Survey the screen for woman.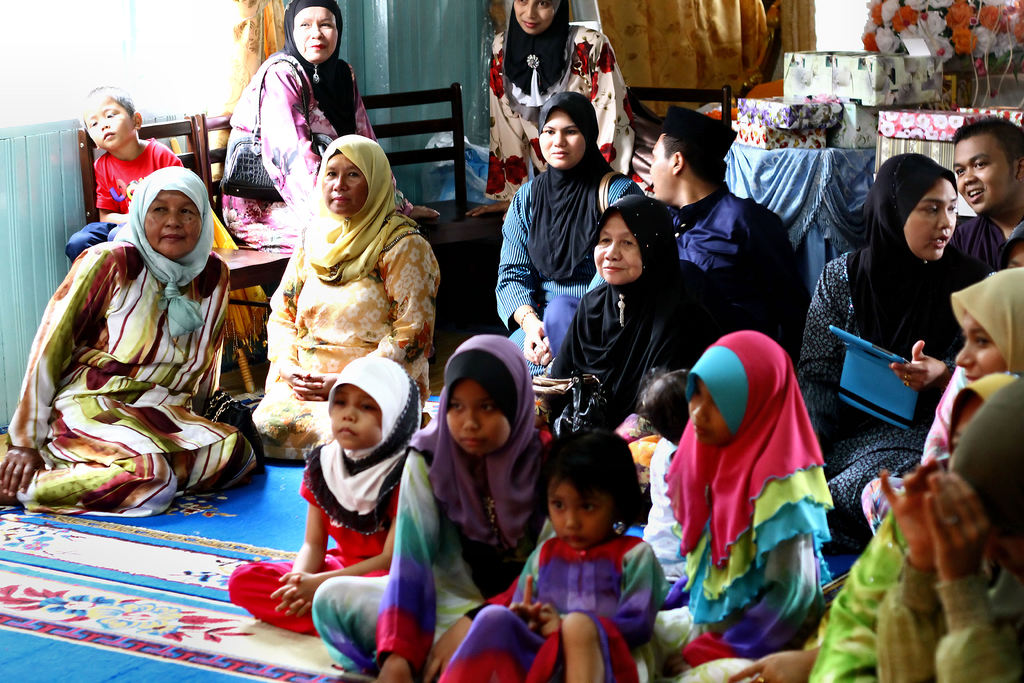
Survey found: {"x1": 483, "y1": 85, "x2": 651, "y2": 384}.
